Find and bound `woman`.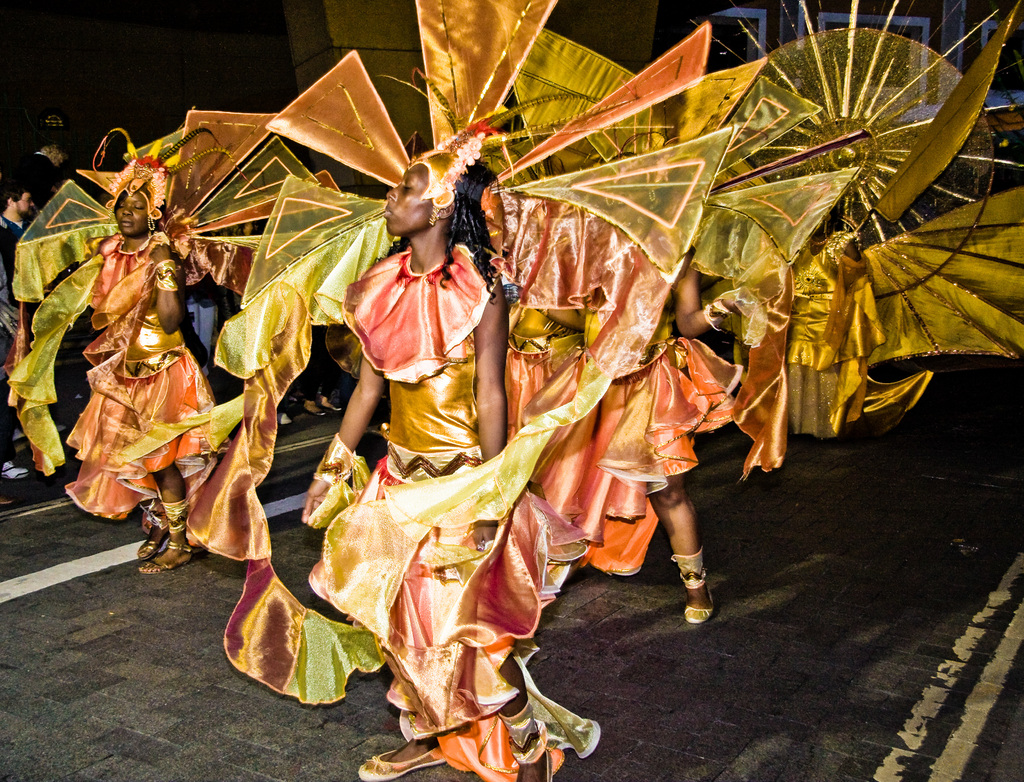
Bound: x1=579, y1=243, x2=744, y2=641.
